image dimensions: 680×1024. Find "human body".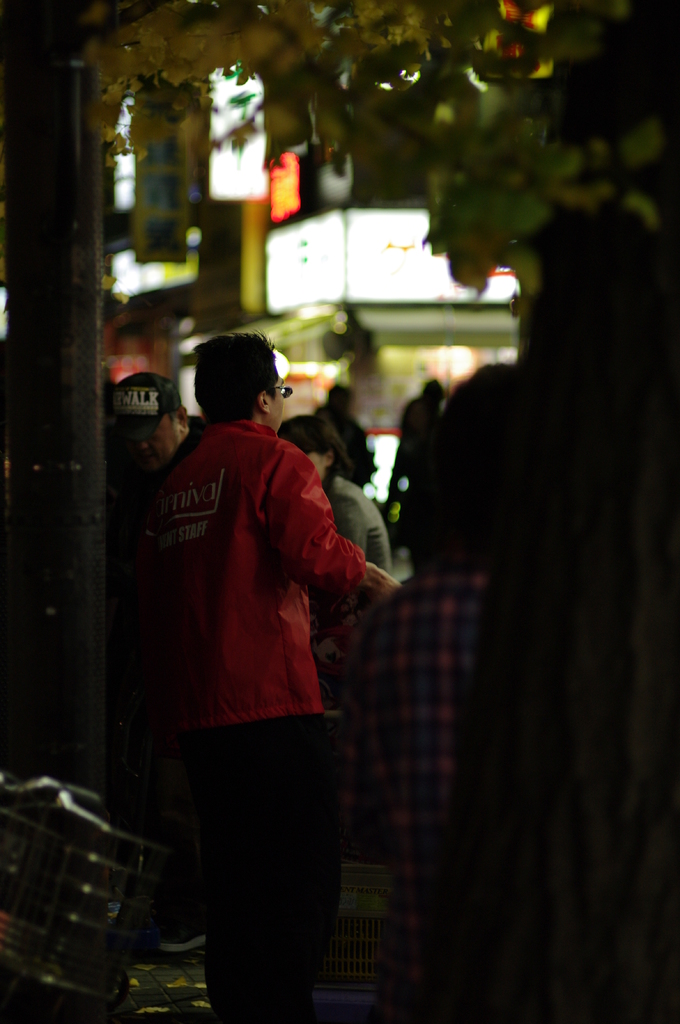
rect(135, 340, 371, 1011).
